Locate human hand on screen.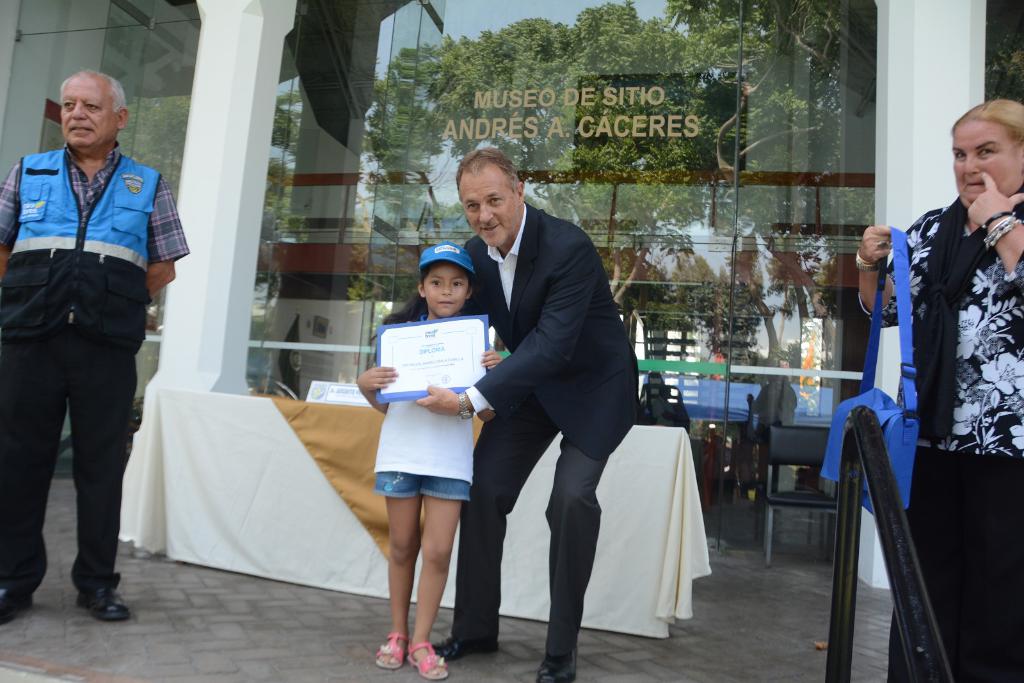
On screen at <box>411,385,473,412</box>.
